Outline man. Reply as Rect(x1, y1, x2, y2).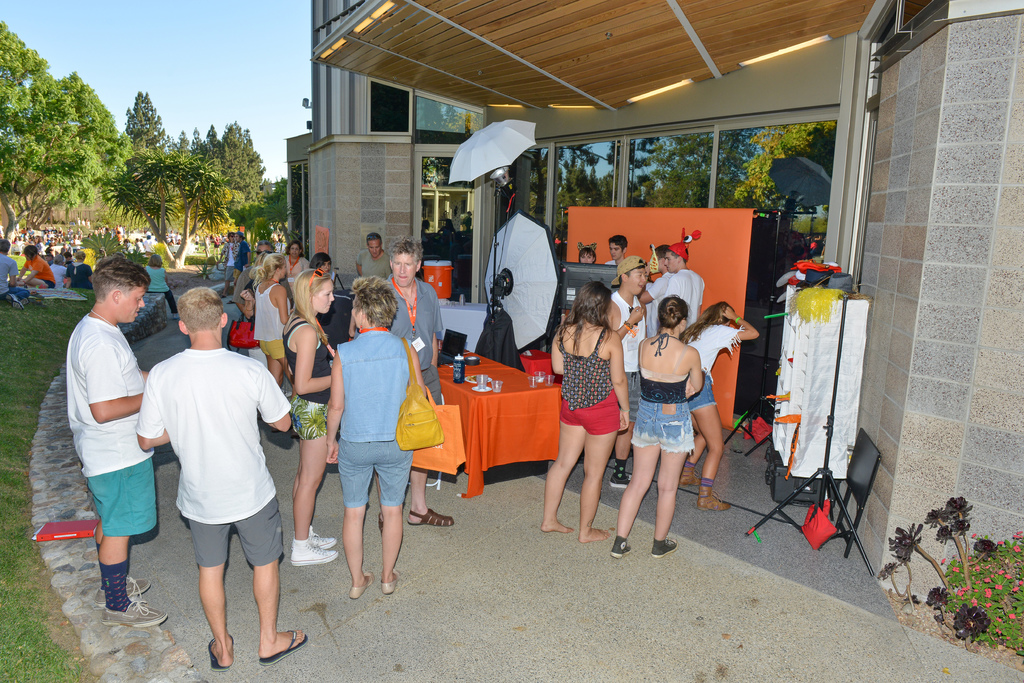
Rect(639, 246, 675, 338).
